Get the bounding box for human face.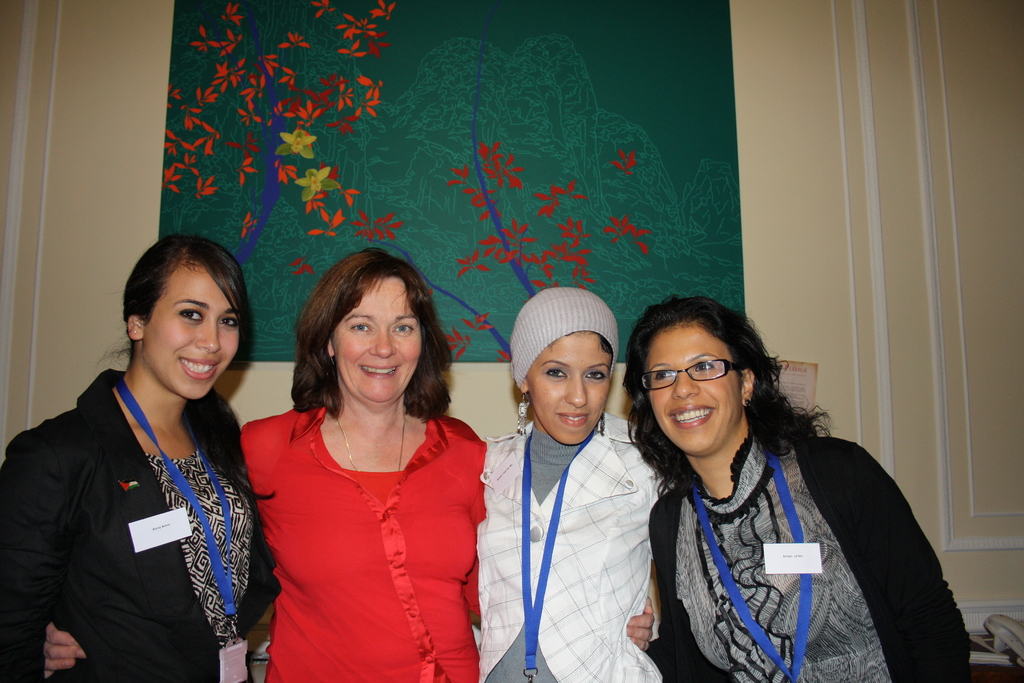
locate(334, 284, 421, 407).
